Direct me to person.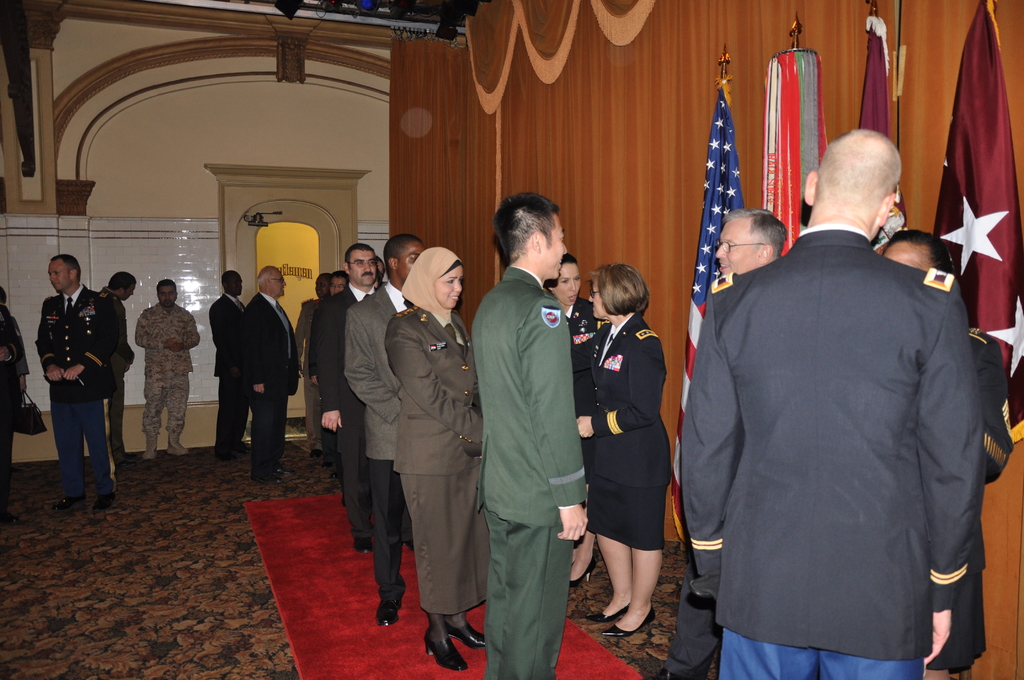
Direction: [386,247,487,674].
